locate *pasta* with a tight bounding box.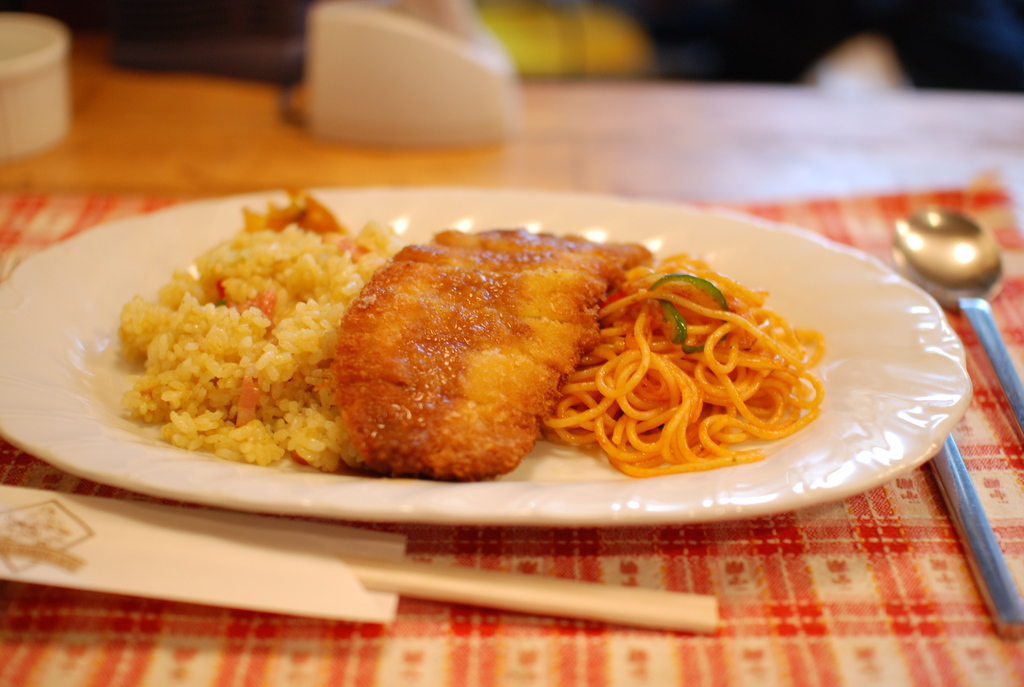
{"left": 541, "top": 253, "right": 824, "bottom": 476}.
